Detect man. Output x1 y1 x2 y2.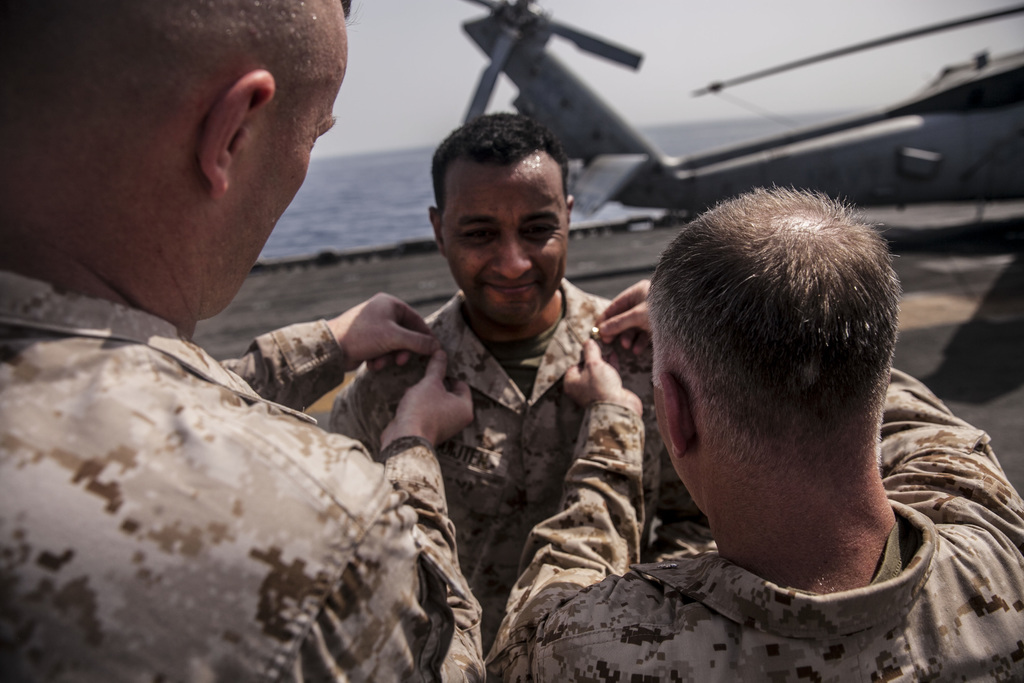
486 182 1023 682.
